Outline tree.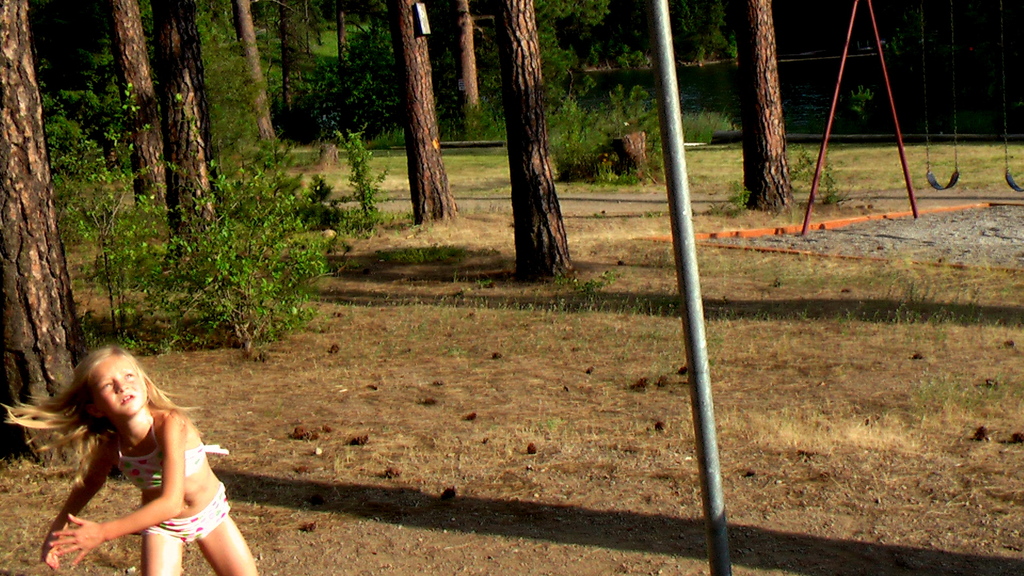
Outline: (269,0,295,117).
